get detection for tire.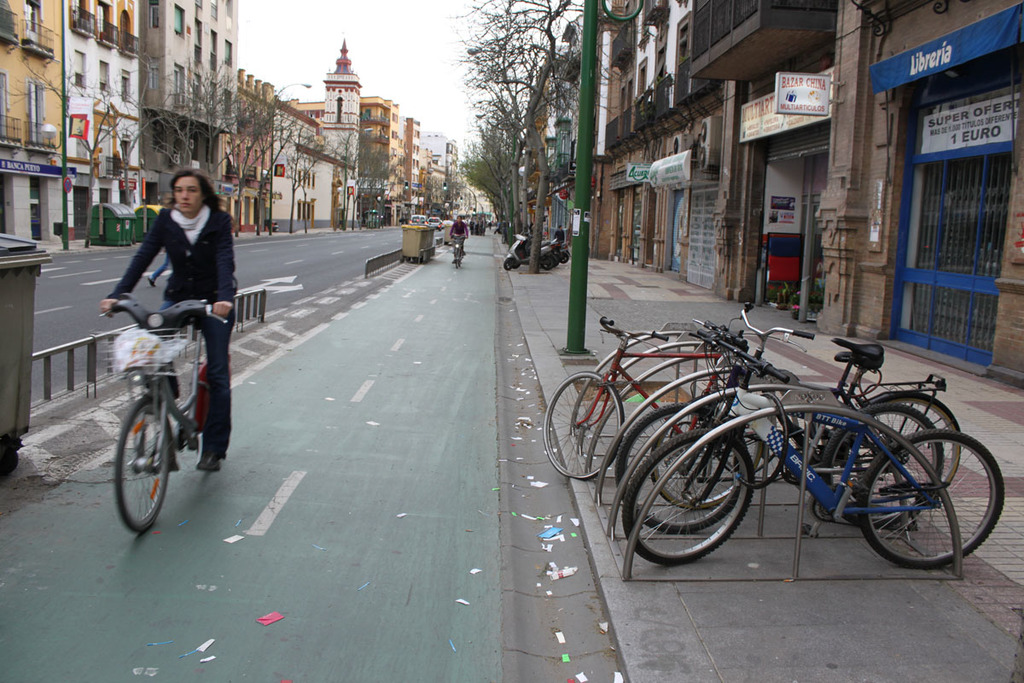
Detection: 651, 413, 736, 510.
